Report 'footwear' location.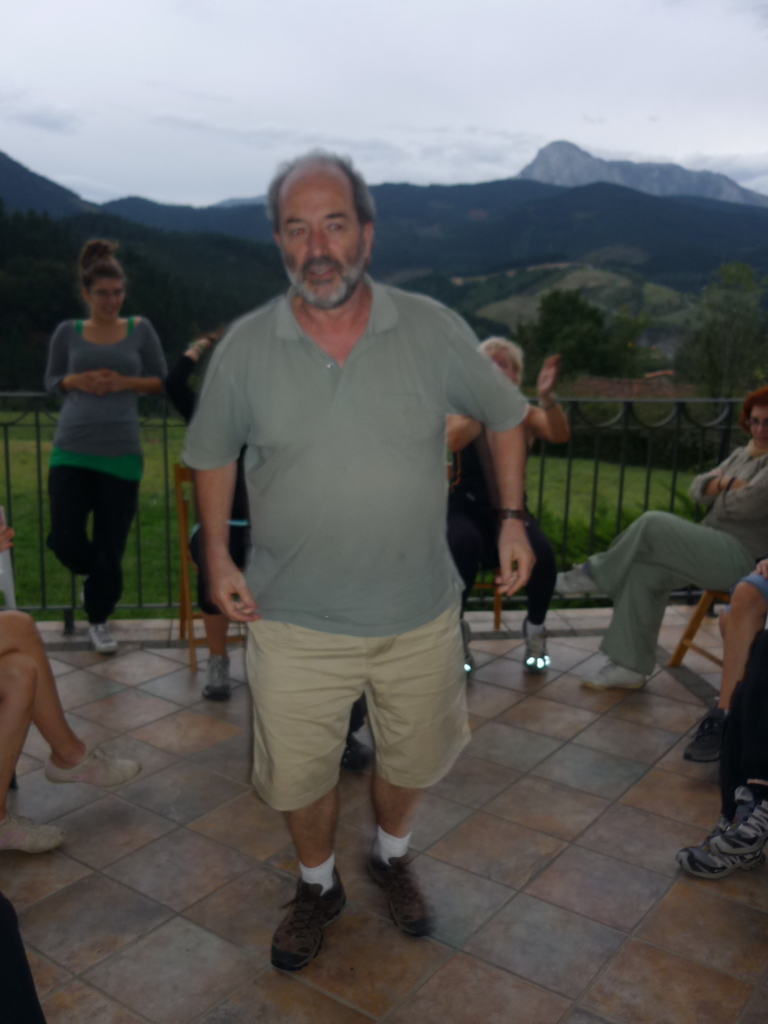
Report: [265, 868, 349, 980].
